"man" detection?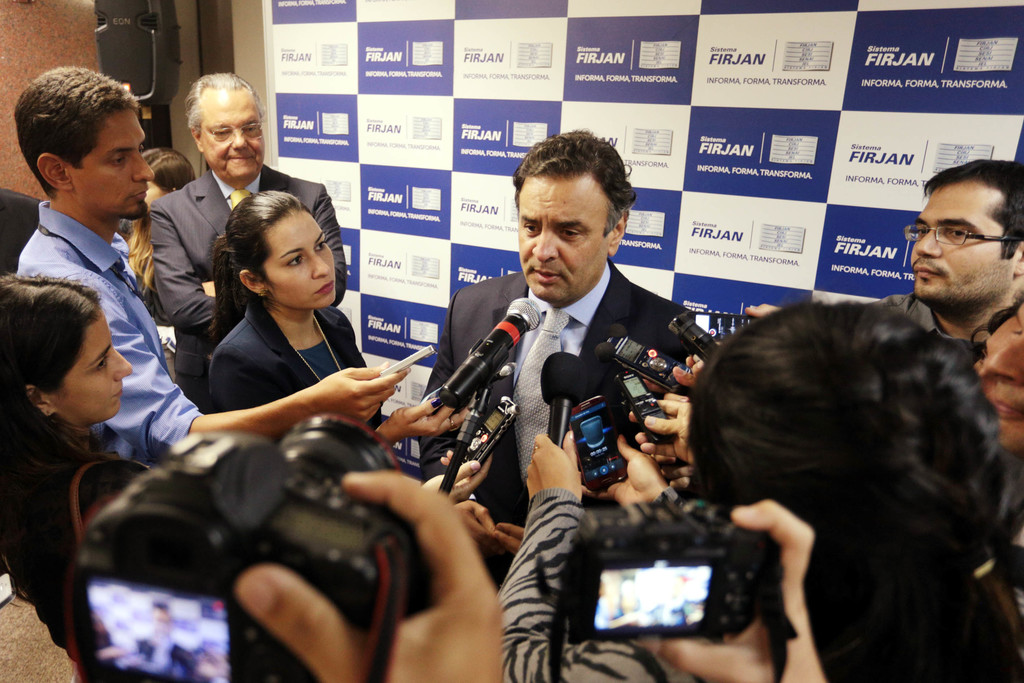
Rect(145, 74, 351, 415)
